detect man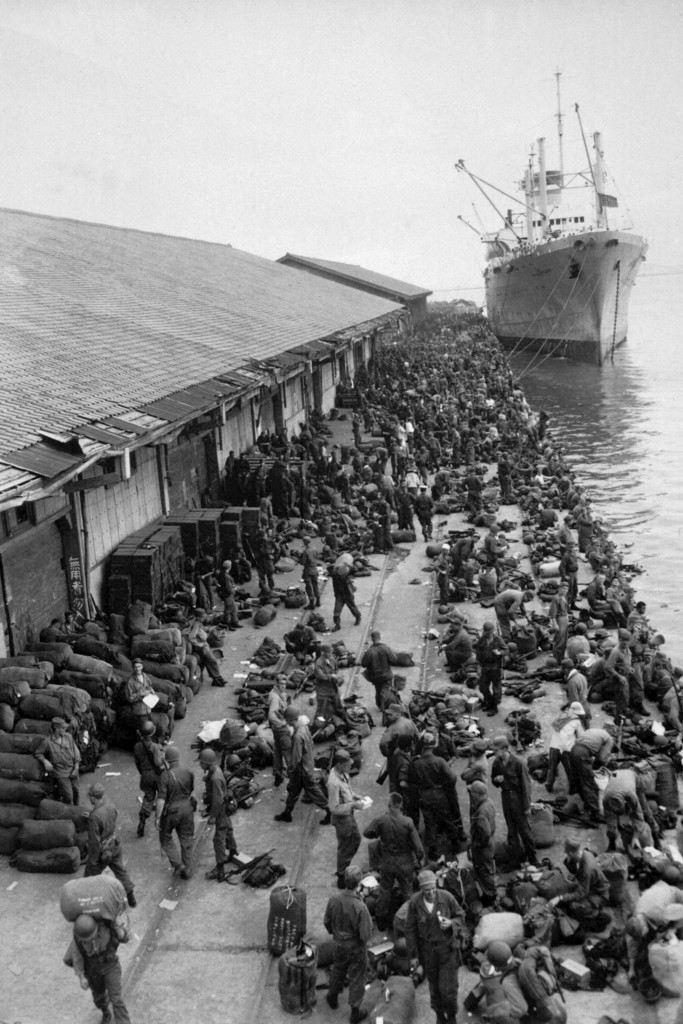
[124, 656, 154, 751]
